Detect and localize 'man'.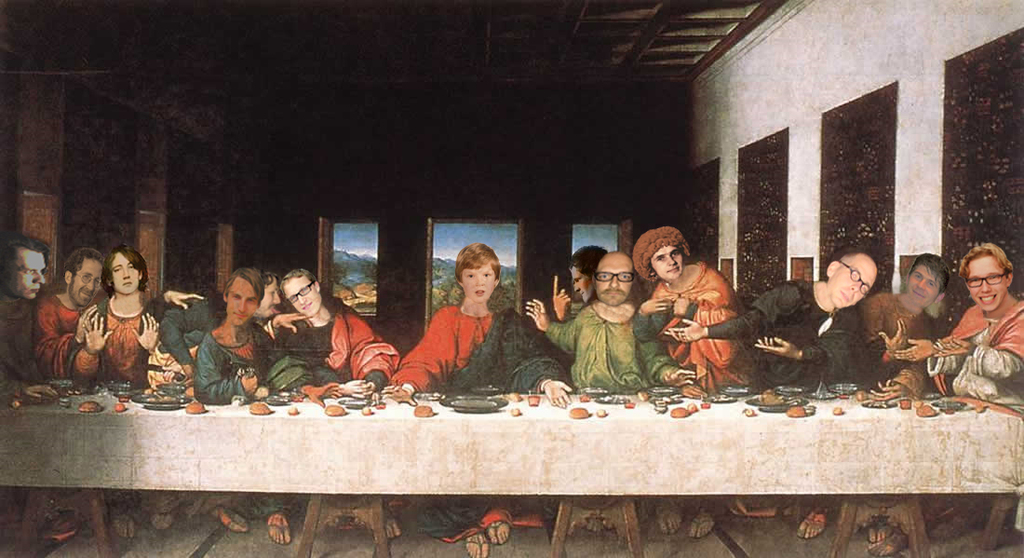
Localized at [895,241,1023,544].
